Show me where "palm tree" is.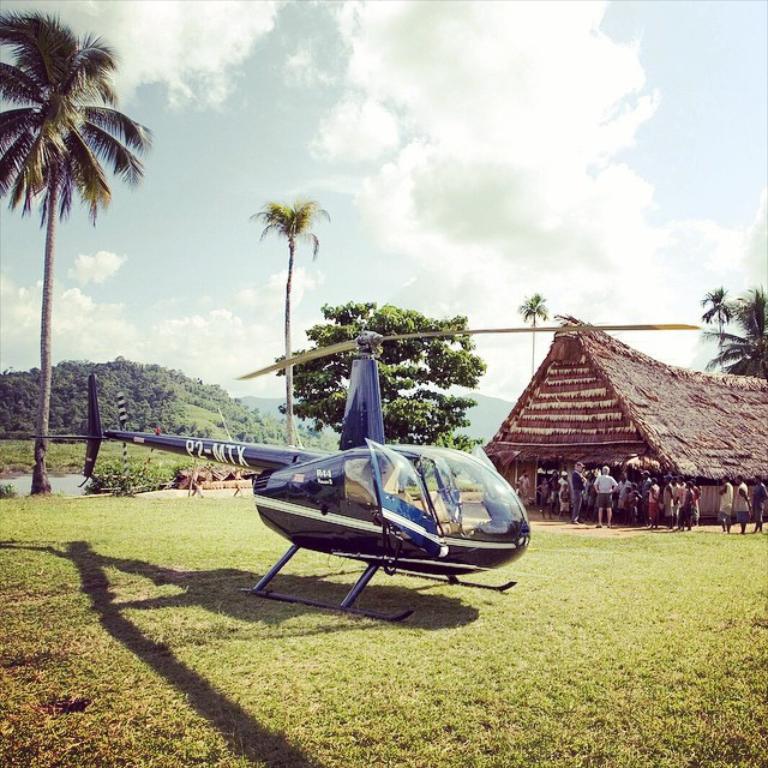
"palm tree" is at <region>265, 202, 313, 414</region>.
